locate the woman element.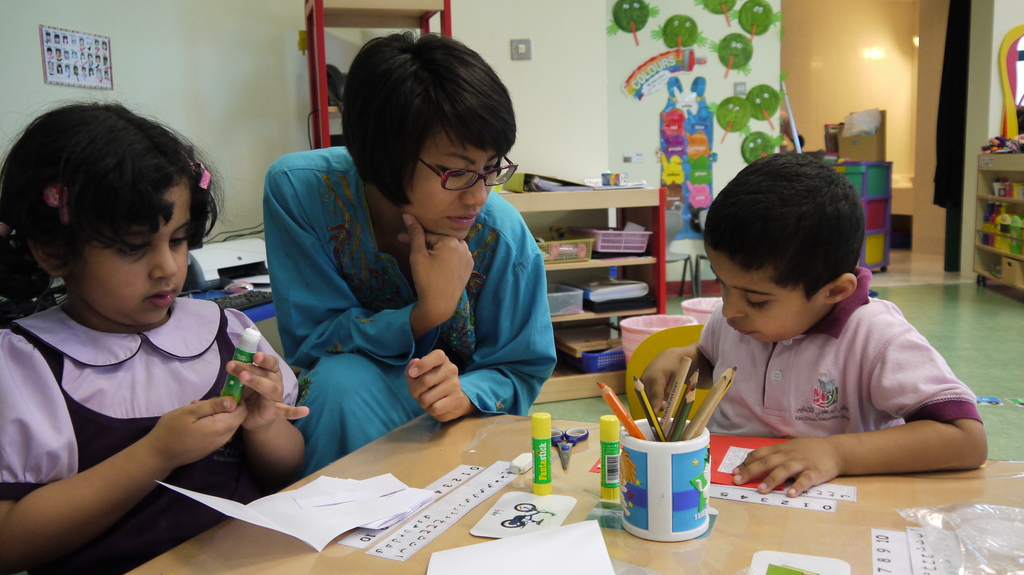
Element bbox: 225/52/545/478.
